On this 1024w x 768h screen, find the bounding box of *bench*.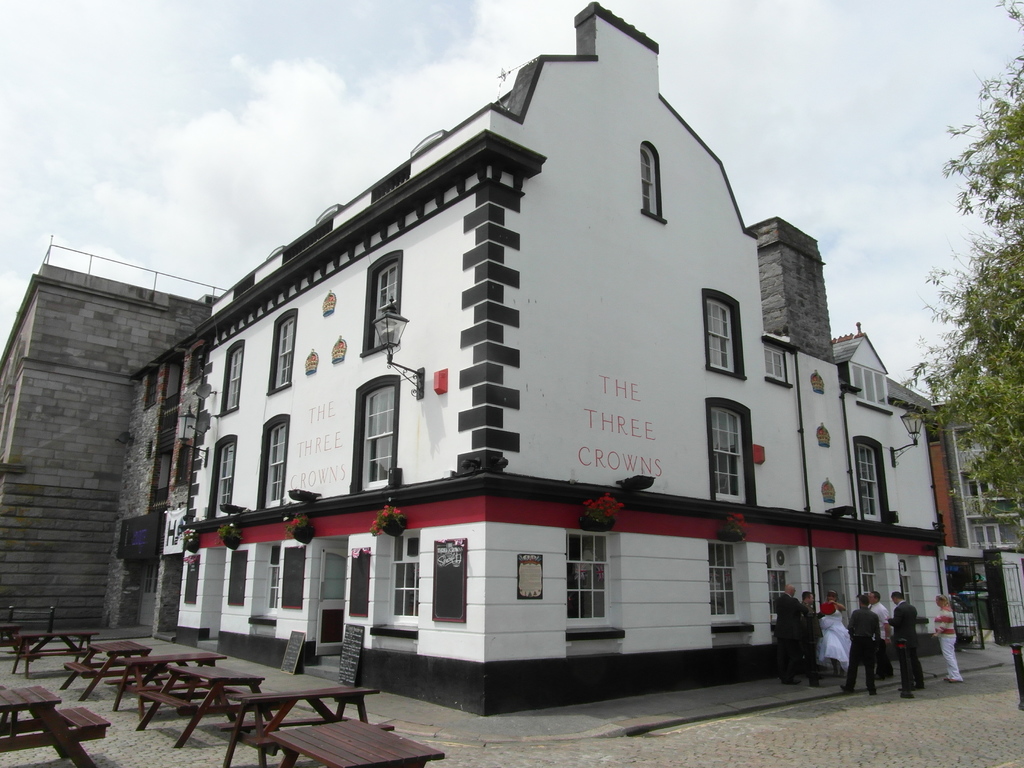
Bounding box: 103,650,225,720.
